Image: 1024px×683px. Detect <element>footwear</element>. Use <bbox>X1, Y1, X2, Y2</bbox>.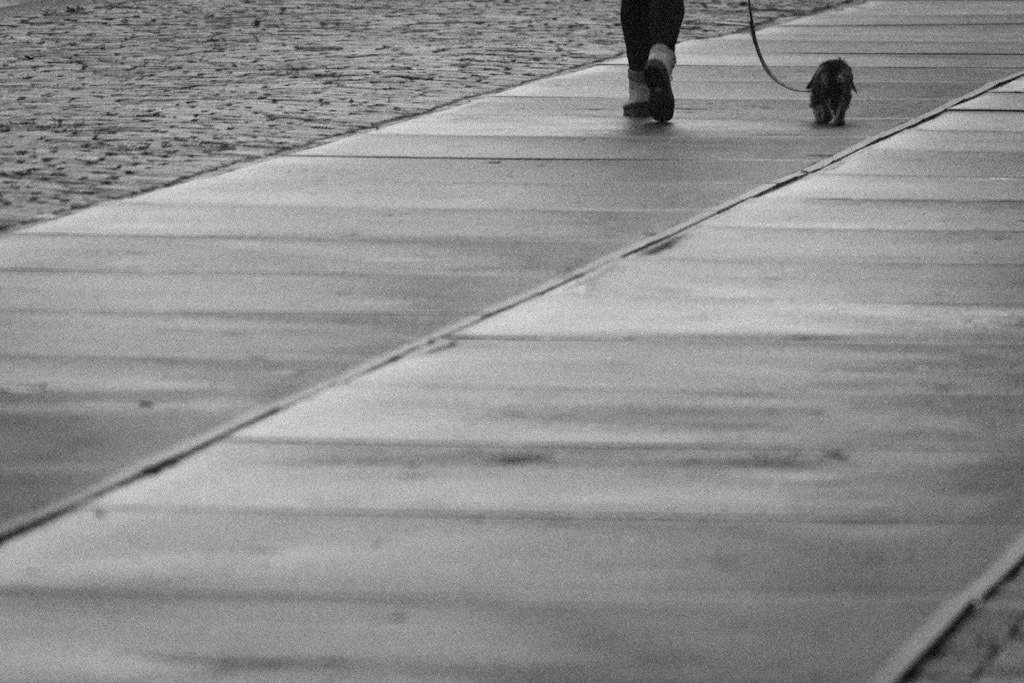
<bbox>624, 36, 691, 116</bbox>.
